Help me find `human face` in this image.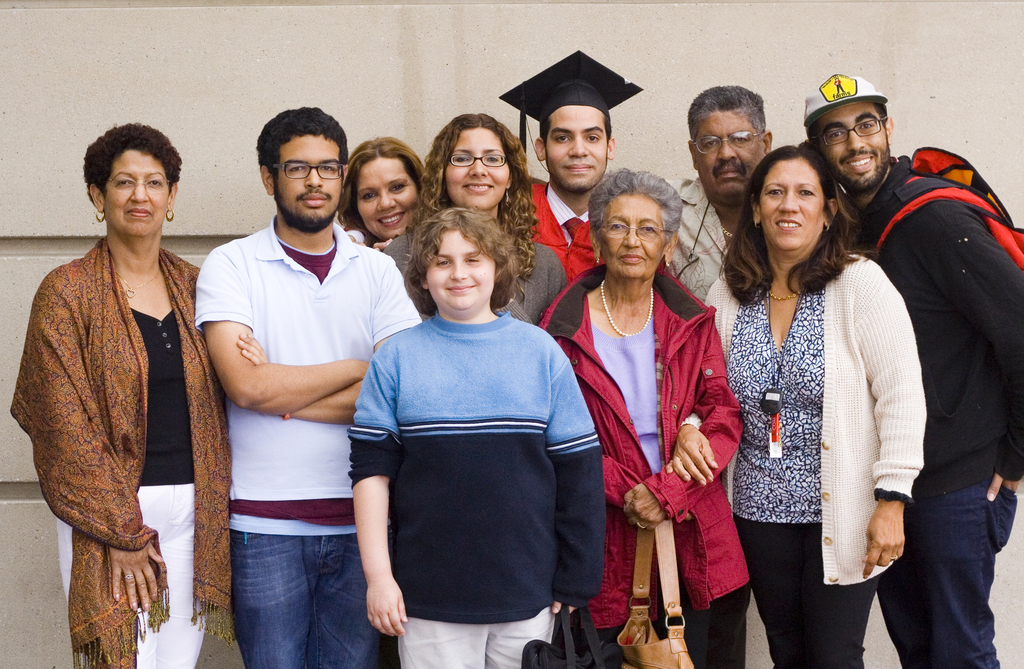
Found it: l=108, t=143, r=173, b=232.
